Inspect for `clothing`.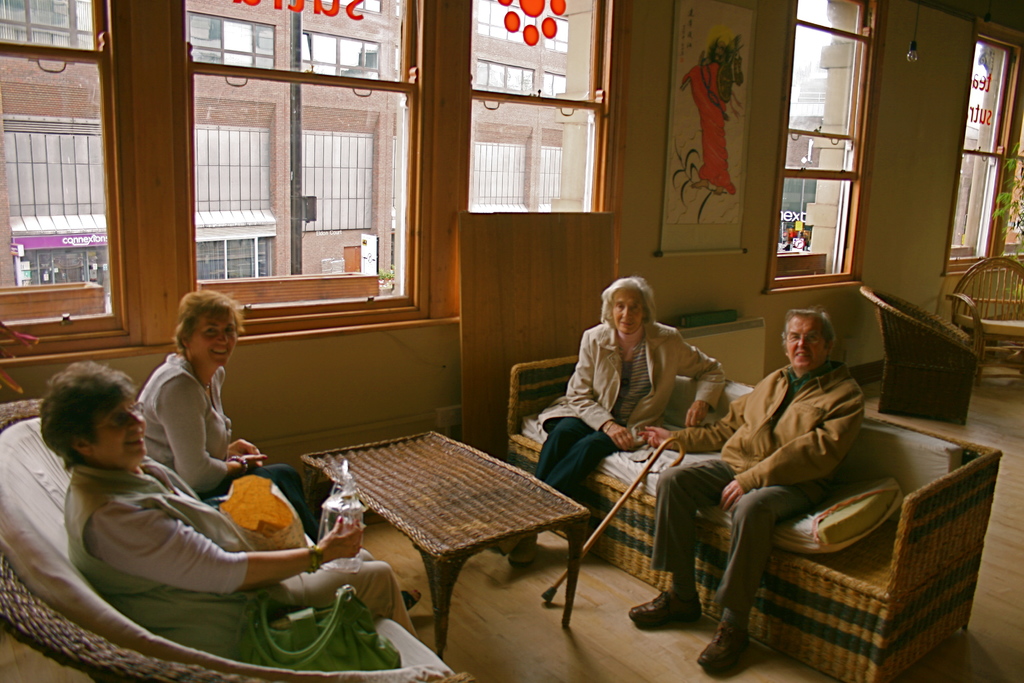
Inspection: region(533, 318, 726, 503).
